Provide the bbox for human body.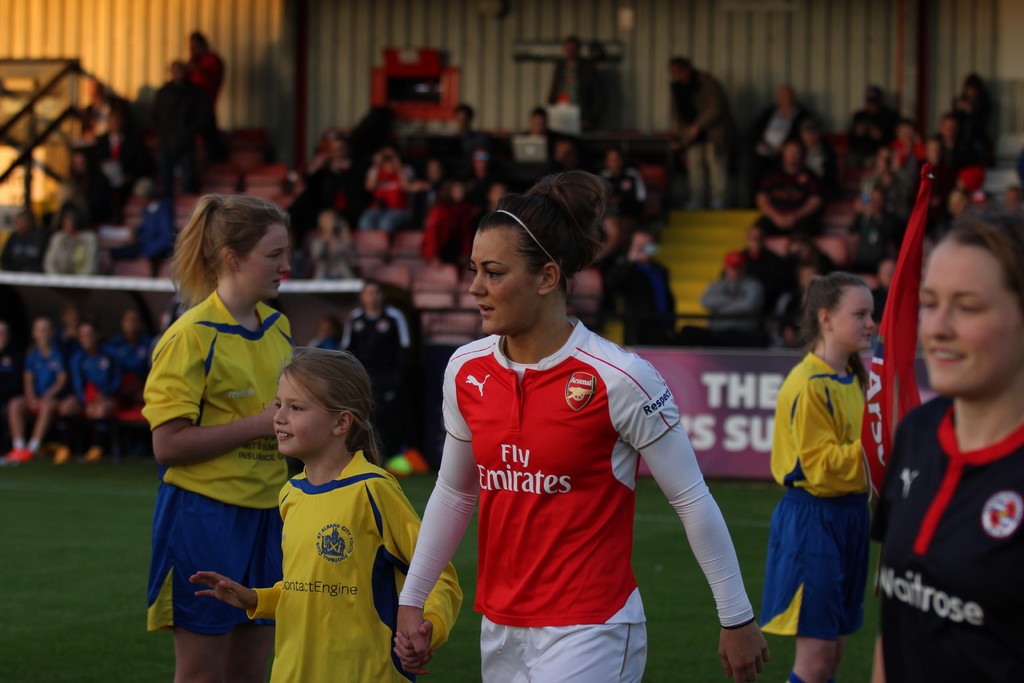
Rect(384, 163, 769, 682).
